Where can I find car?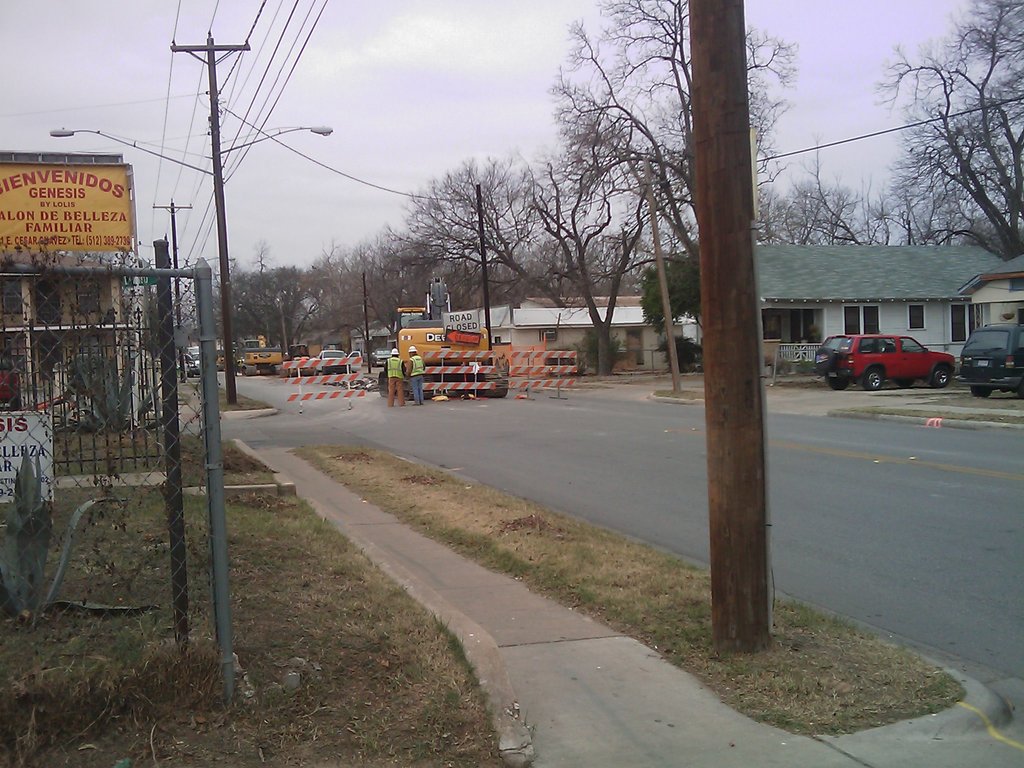
You can find it at BBox(318, 348, 364, 366).
